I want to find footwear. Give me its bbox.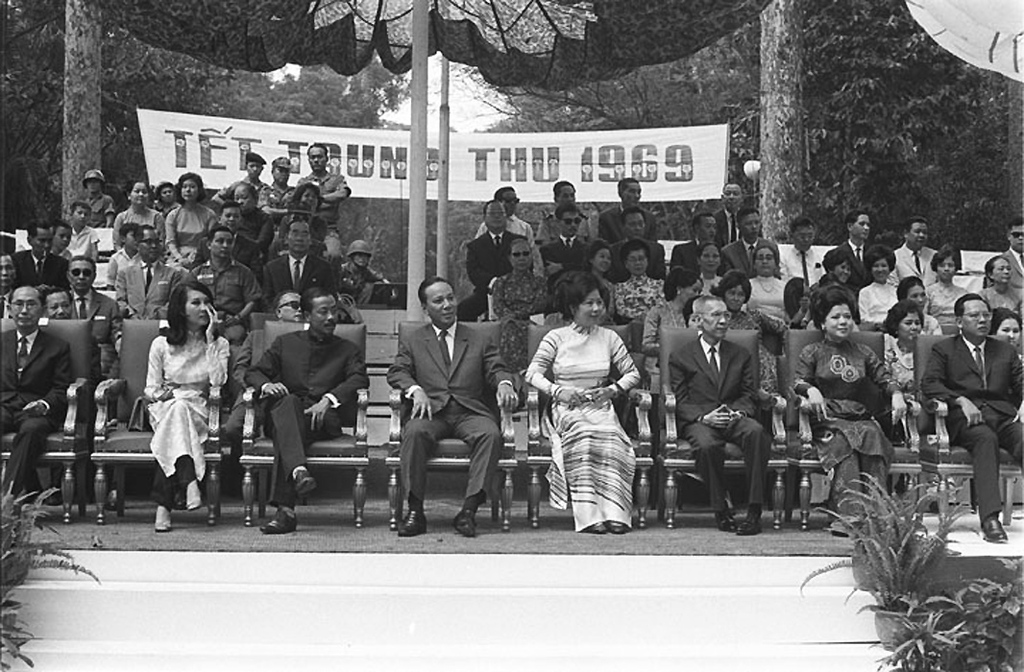
x1=738, y1=511, x2=761, y2=534.
